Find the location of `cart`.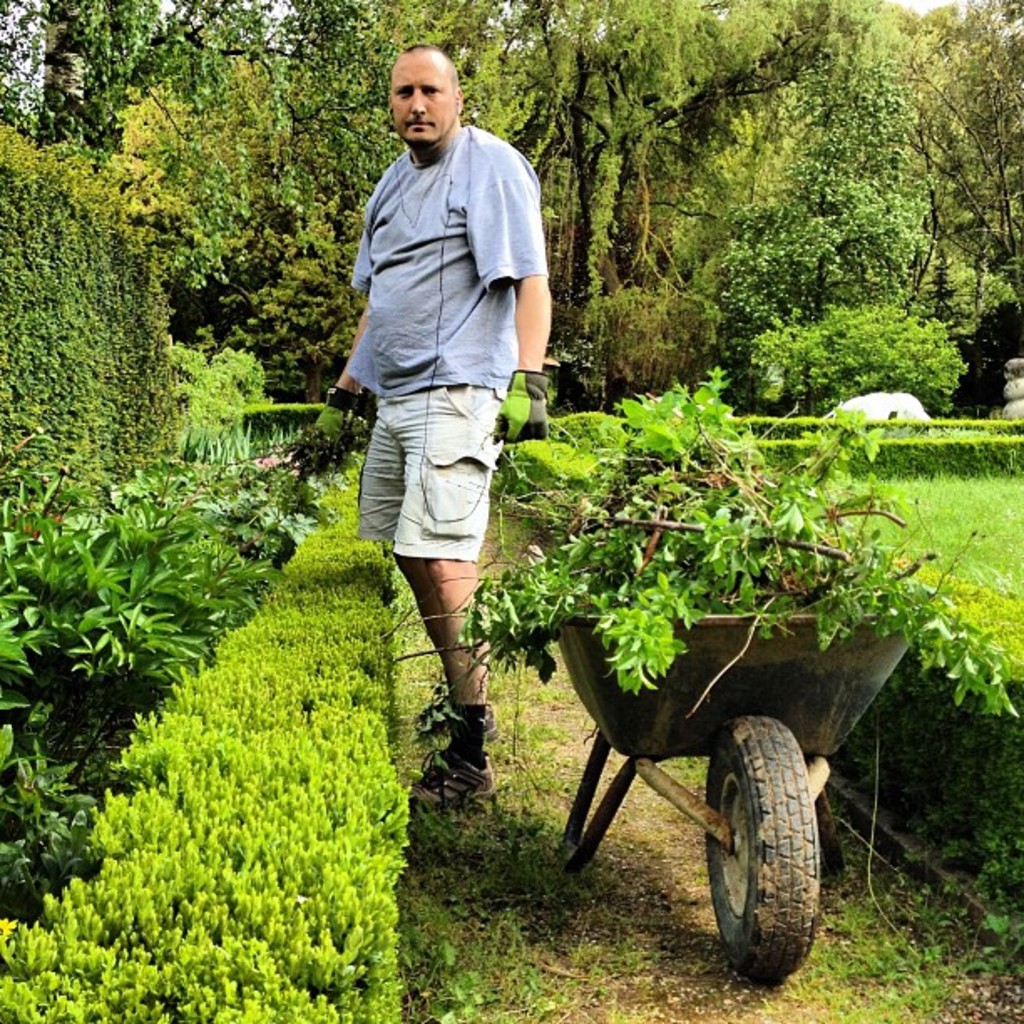
Location: <region>544, 602, 922, 994</region>.
